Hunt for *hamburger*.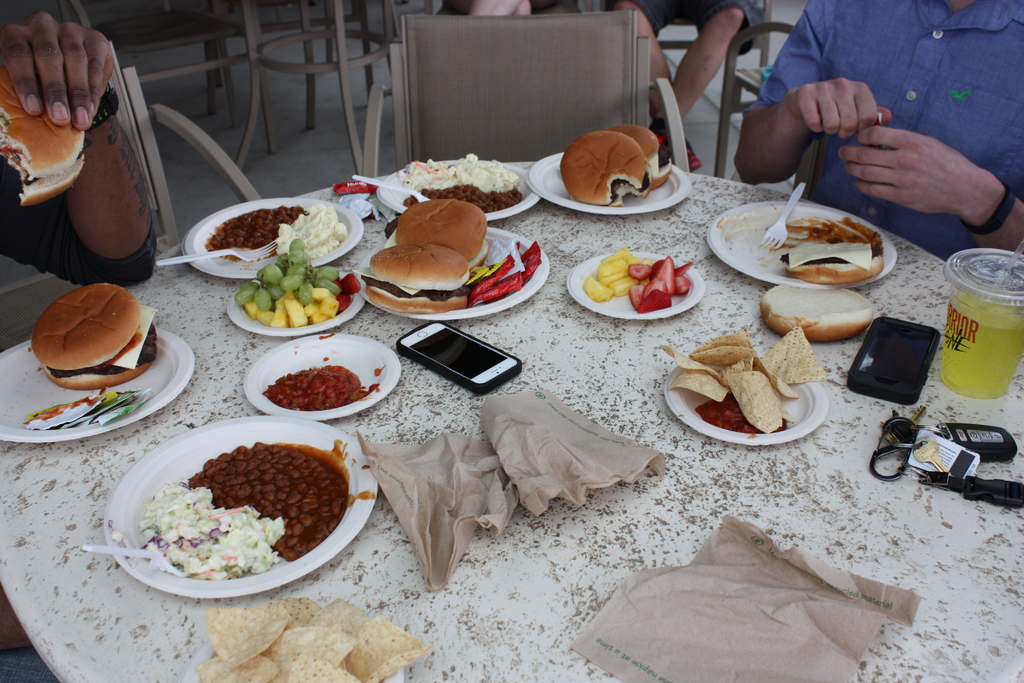
Hunted down at <box>395,199,488,268</box>.
